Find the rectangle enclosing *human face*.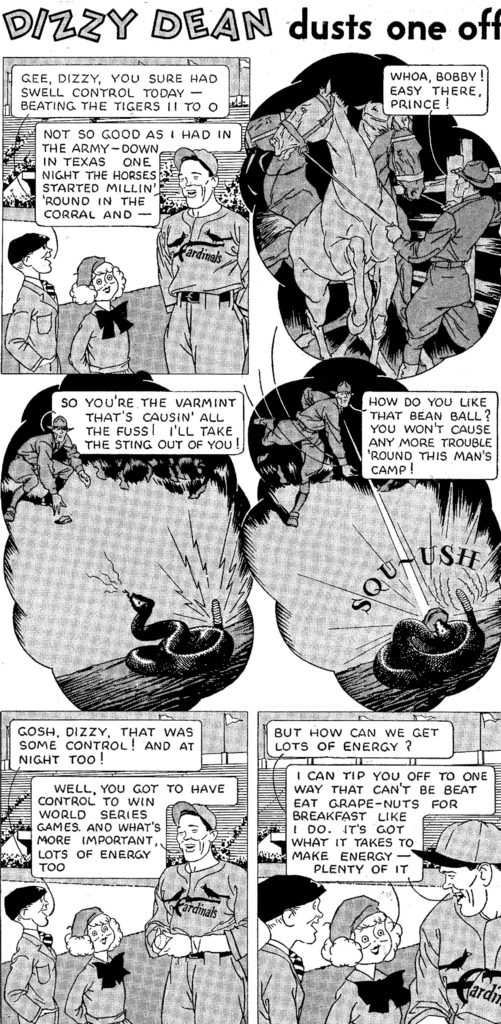
(x1=178, y1=156, x2=210, y2=207).
